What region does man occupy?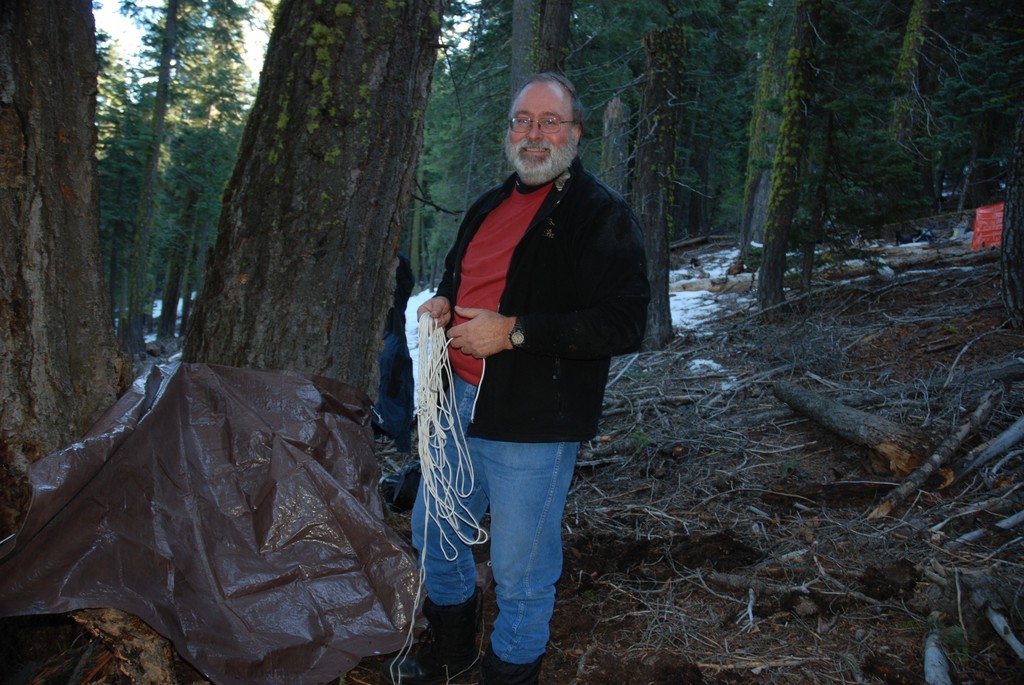
locate(372, 63, 646, 675).
